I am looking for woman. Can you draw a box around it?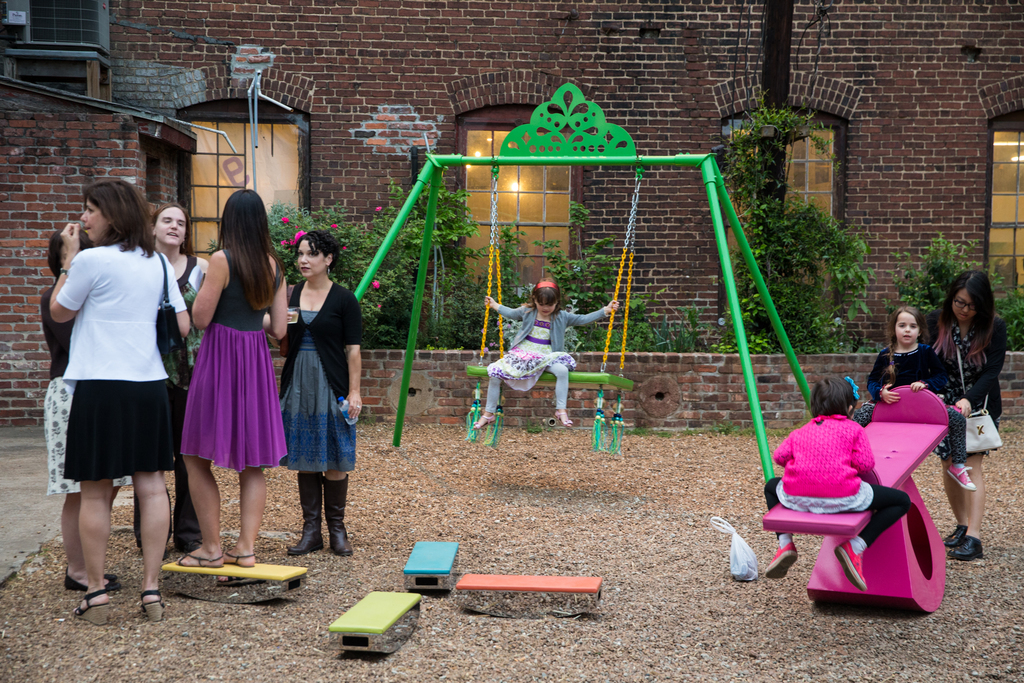
Sure, the bounding box is [left=179, top=186, right=295, bottom=587].
